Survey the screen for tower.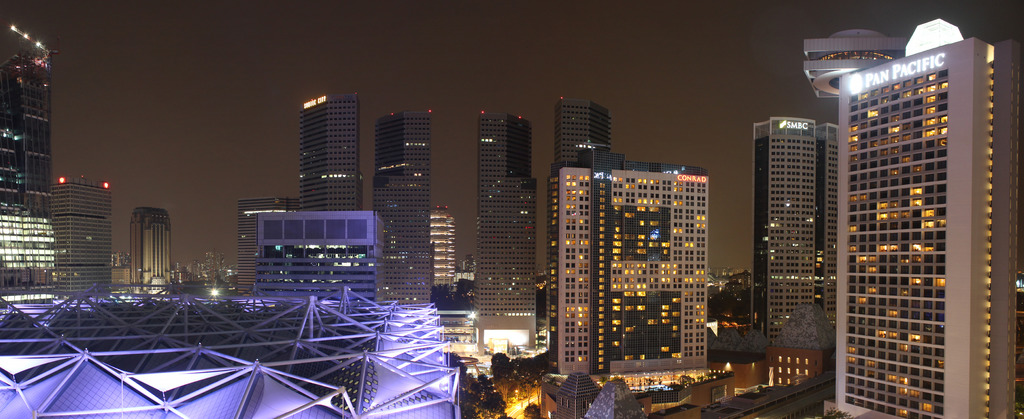
Survey found: l=783, t=0, r=1006, b=417.
